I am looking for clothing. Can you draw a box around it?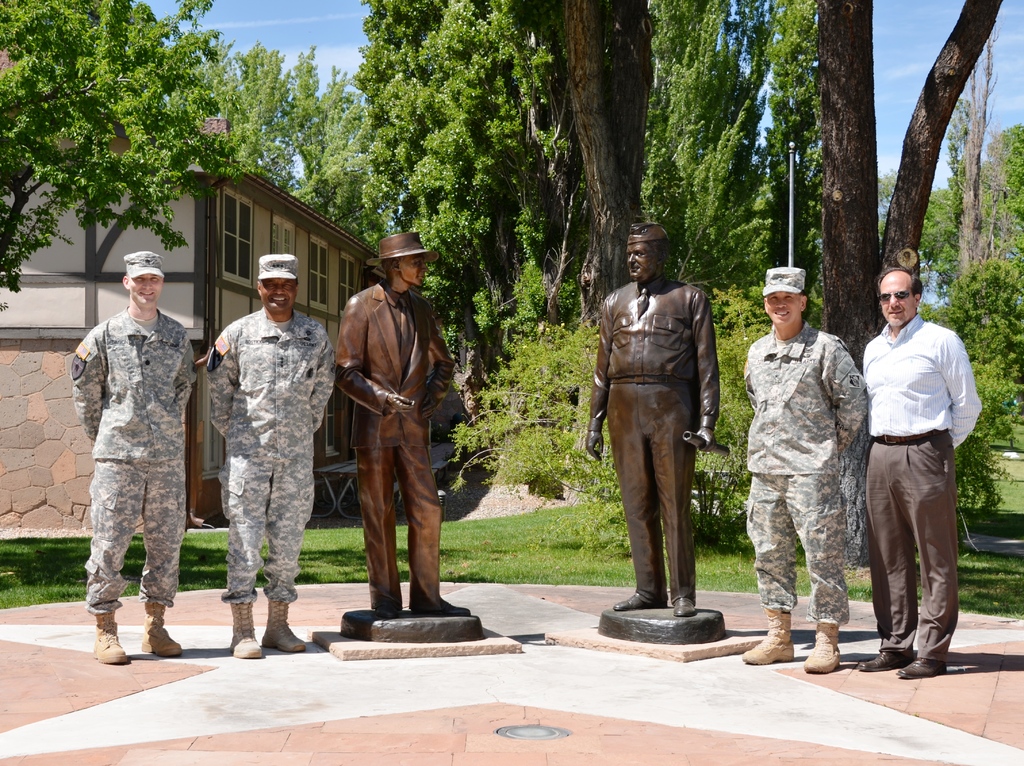
Sure, the bounding box is rect(858, 267, 979, 667).
